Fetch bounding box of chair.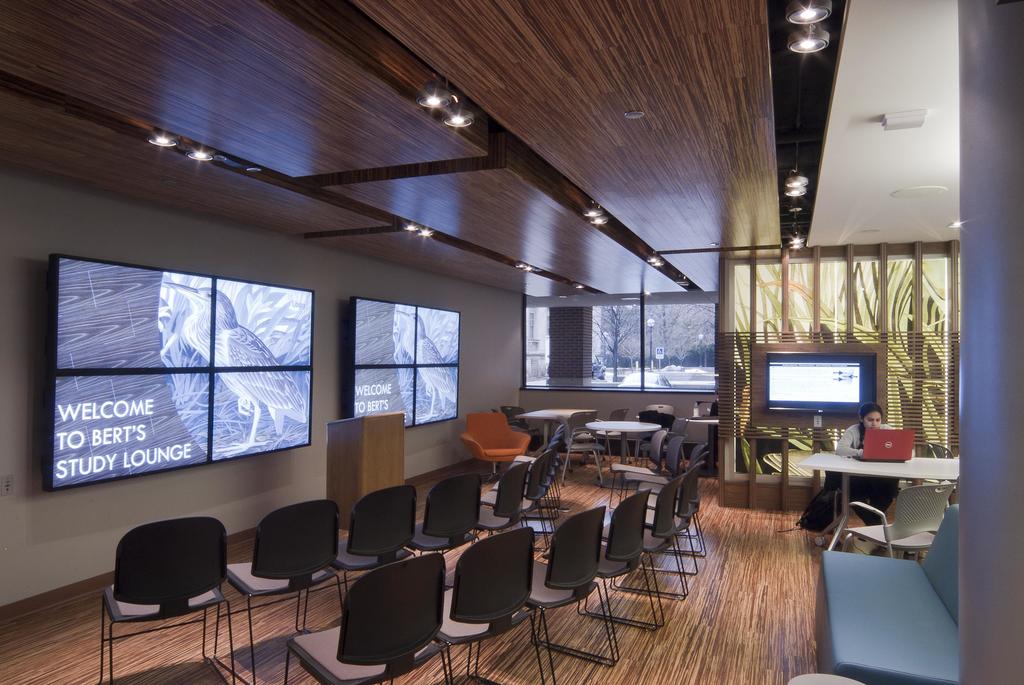
Bbox: l=424, t=526, r=544, b=684.
